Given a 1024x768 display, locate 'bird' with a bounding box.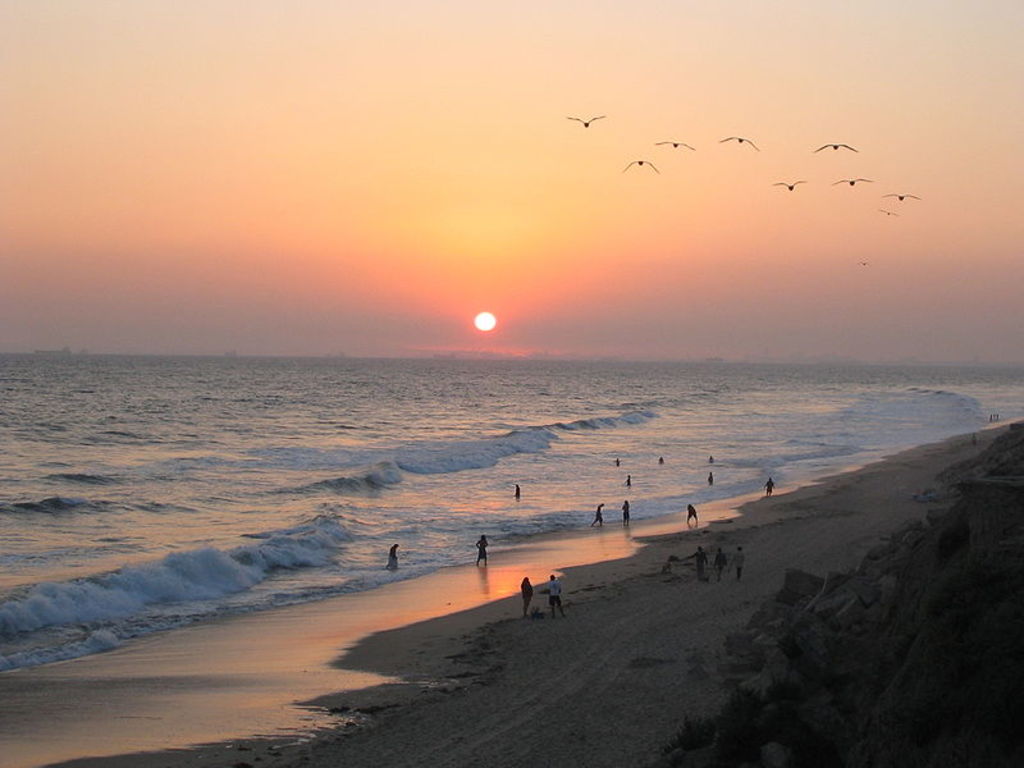
Located: 721/137/759/151.
